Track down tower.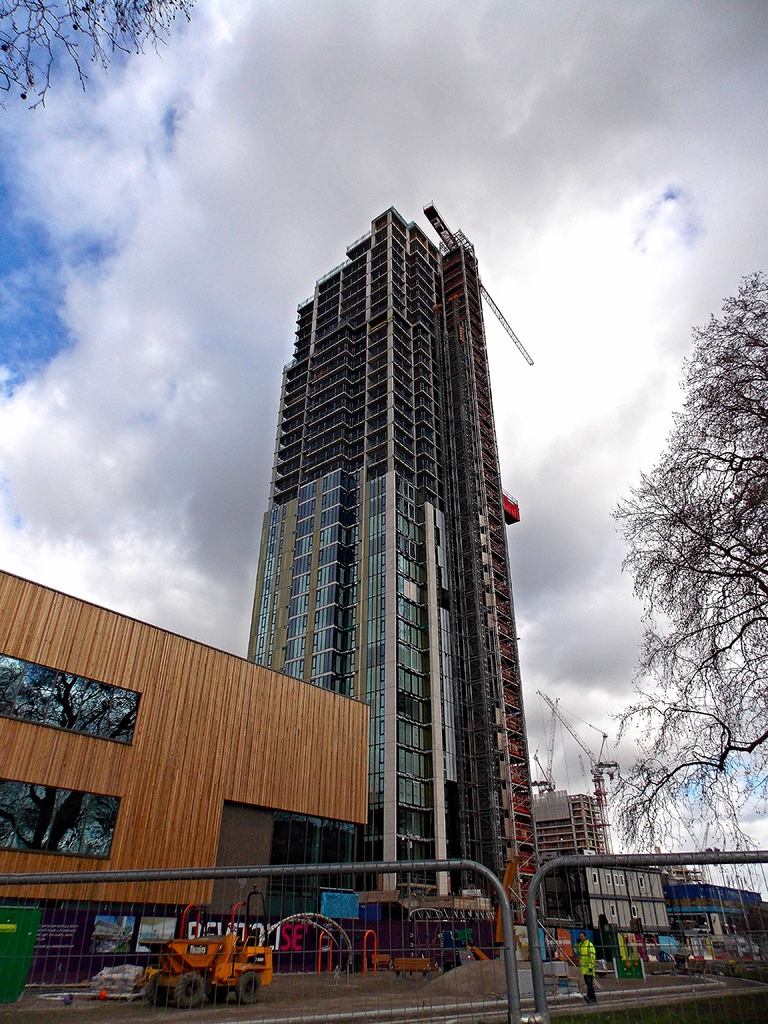
Tracked to Rect(212, 228, 515, 886).
